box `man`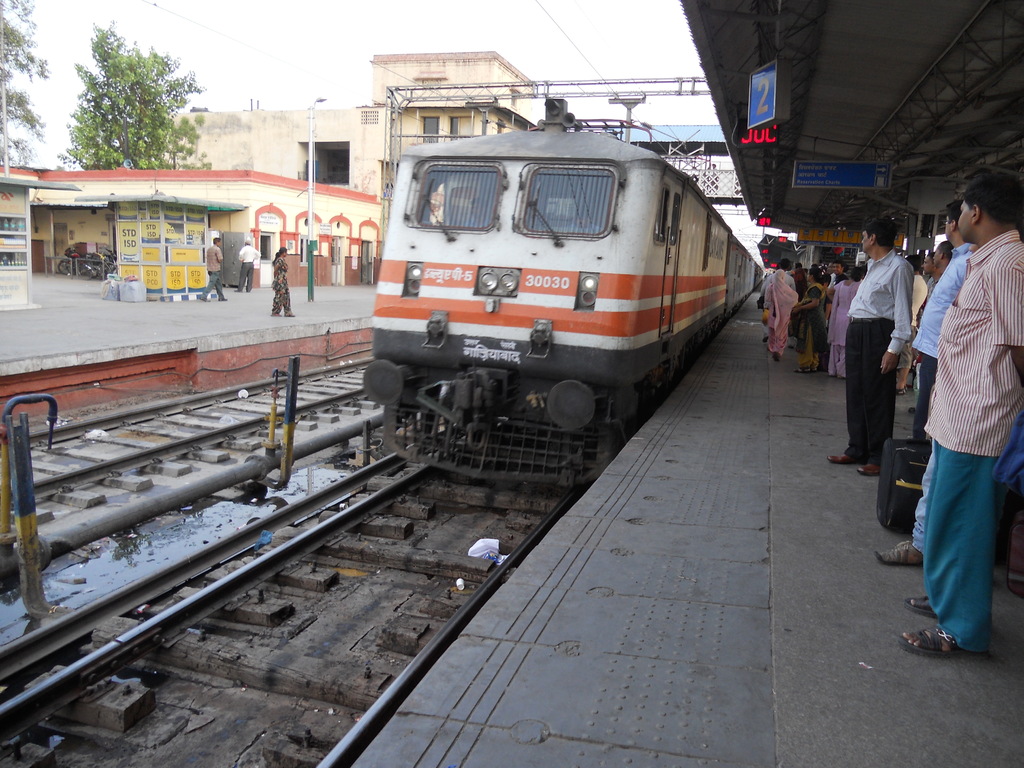
x1=828 y1=220 x2=915 y2=477
